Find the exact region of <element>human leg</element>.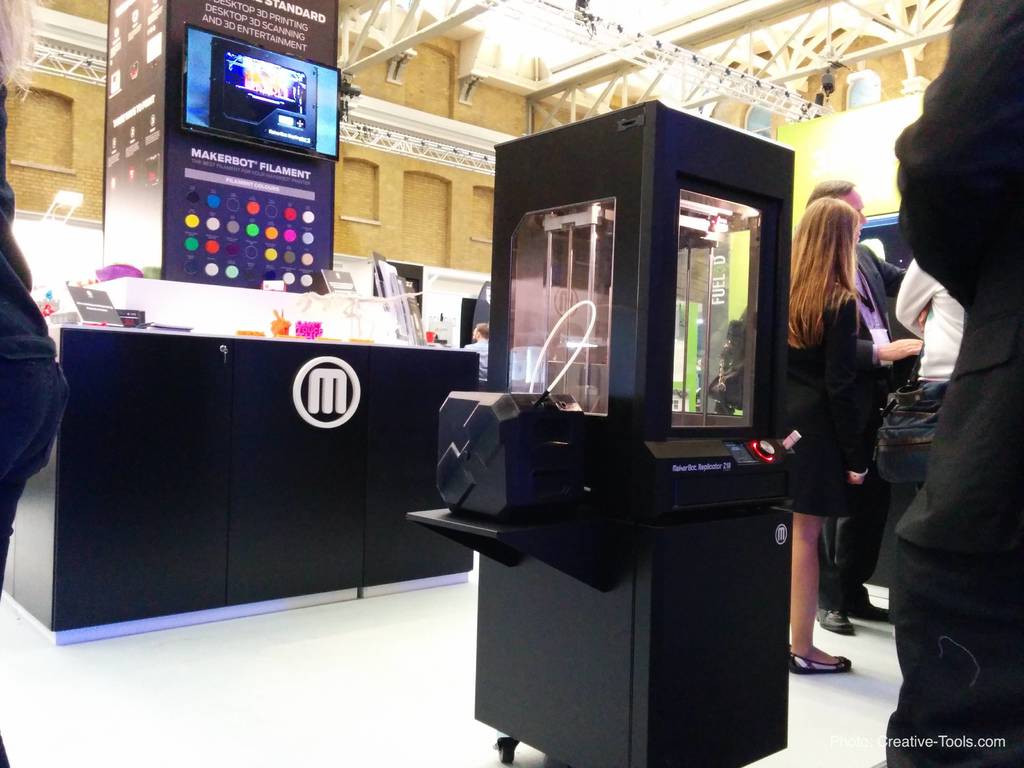
Exact region: 788,507,854,672.
